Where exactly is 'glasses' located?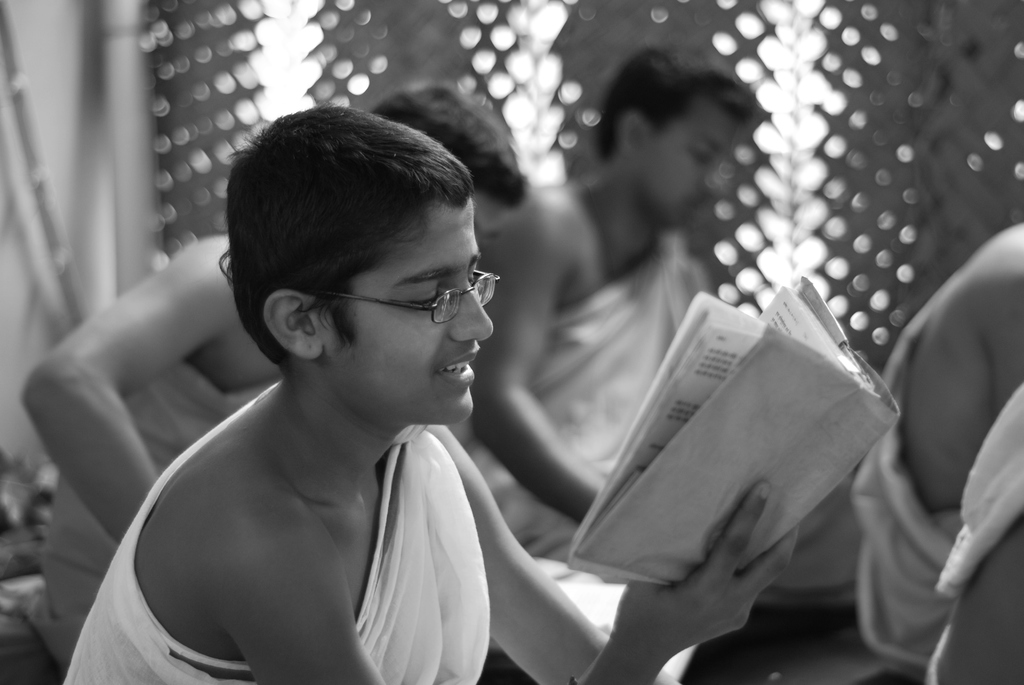
Its bounding box is 306, 268, 500, 324.
